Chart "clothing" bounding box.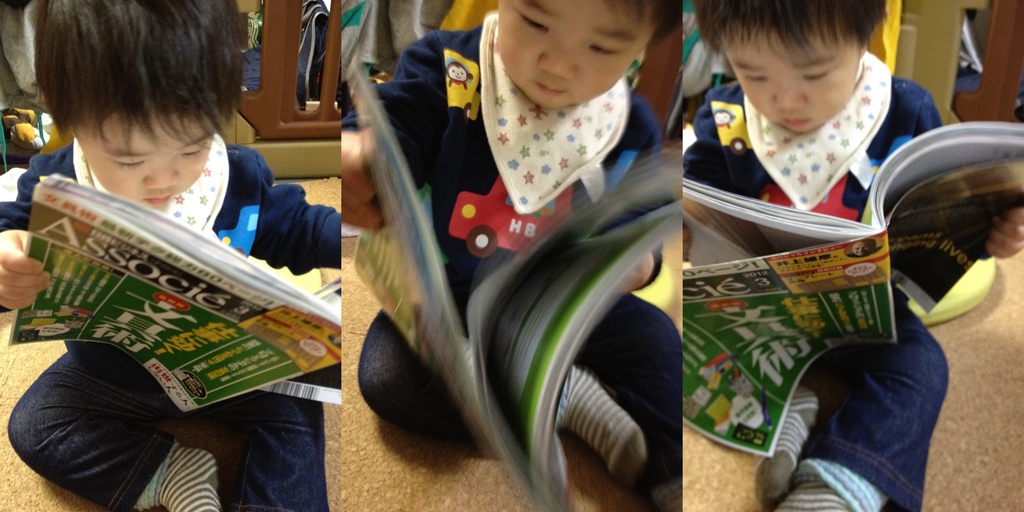
Charted: region(678, 76, 954, 511).
